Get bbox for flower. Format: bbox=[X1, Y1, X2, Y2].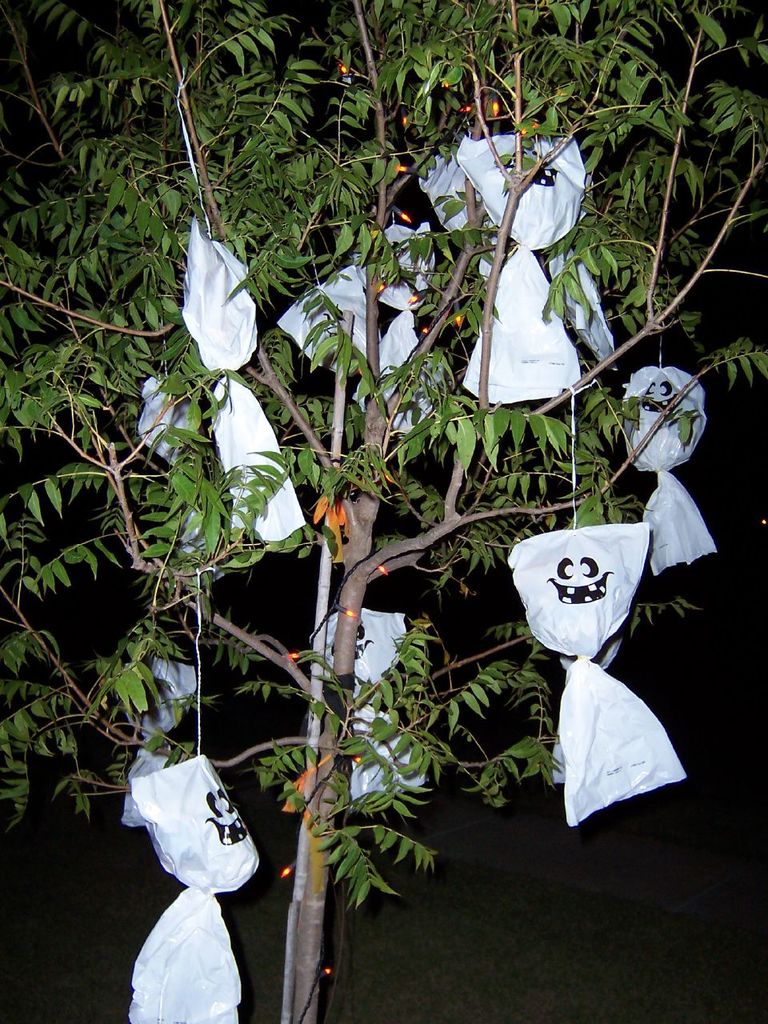
bbox=[309, 491, 346, 526].
